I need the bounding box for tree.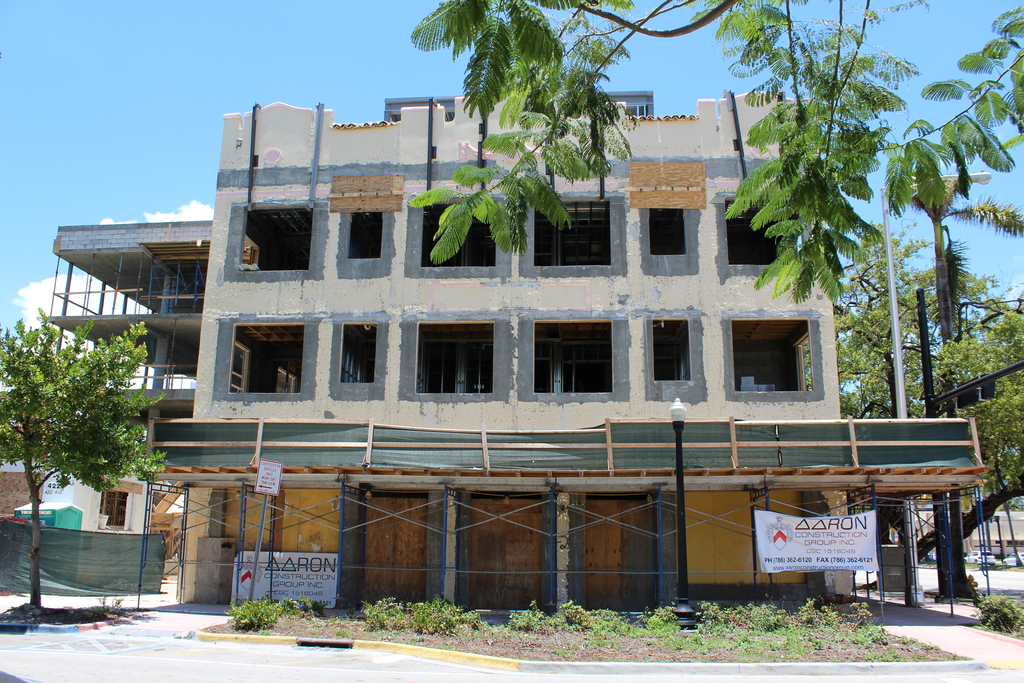
Here it is: box=[0, 302, 168, 614].
